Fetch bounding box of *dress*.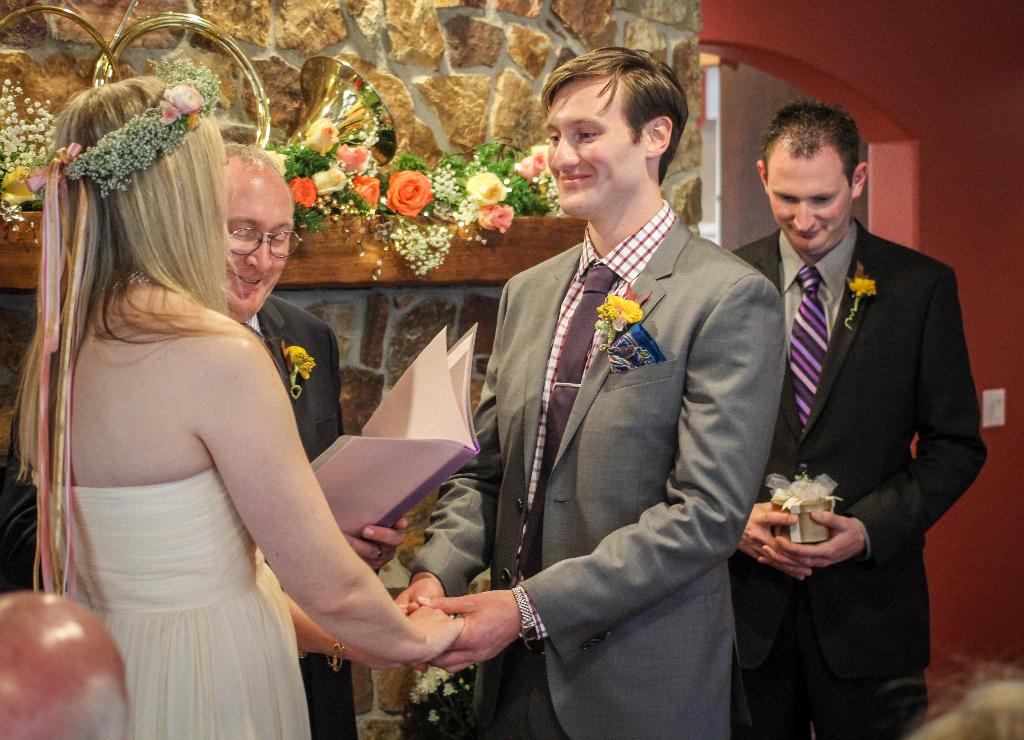
Bbox: pyautogui.locateOnScreen(29, 470, 314, 739).
